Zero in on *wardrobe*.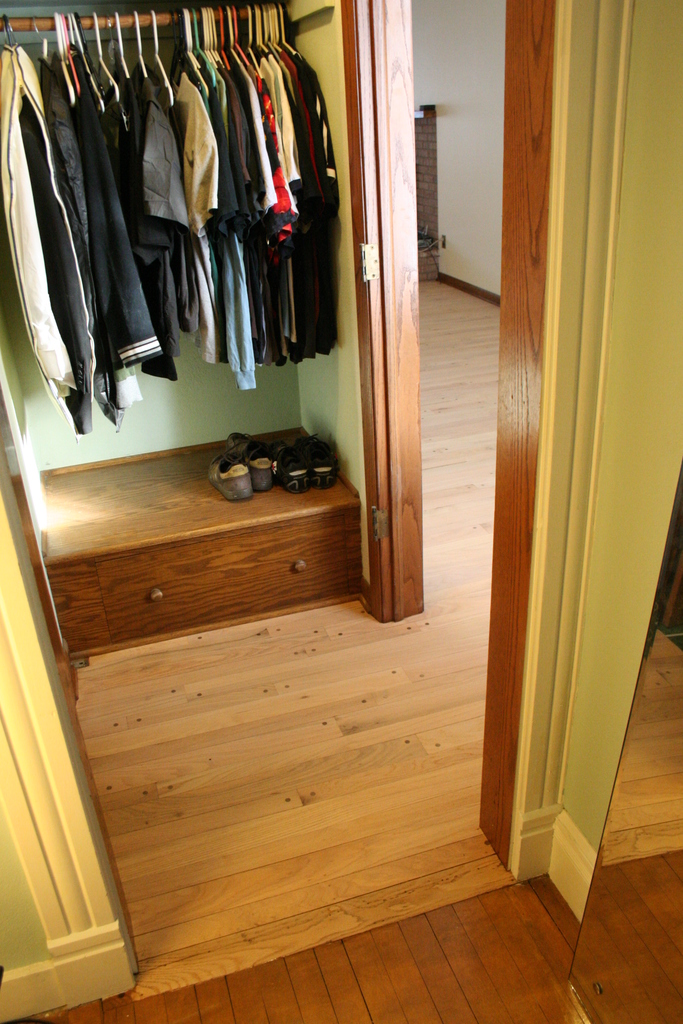
Zeroed in: rect(0, 0, 357, 664).
